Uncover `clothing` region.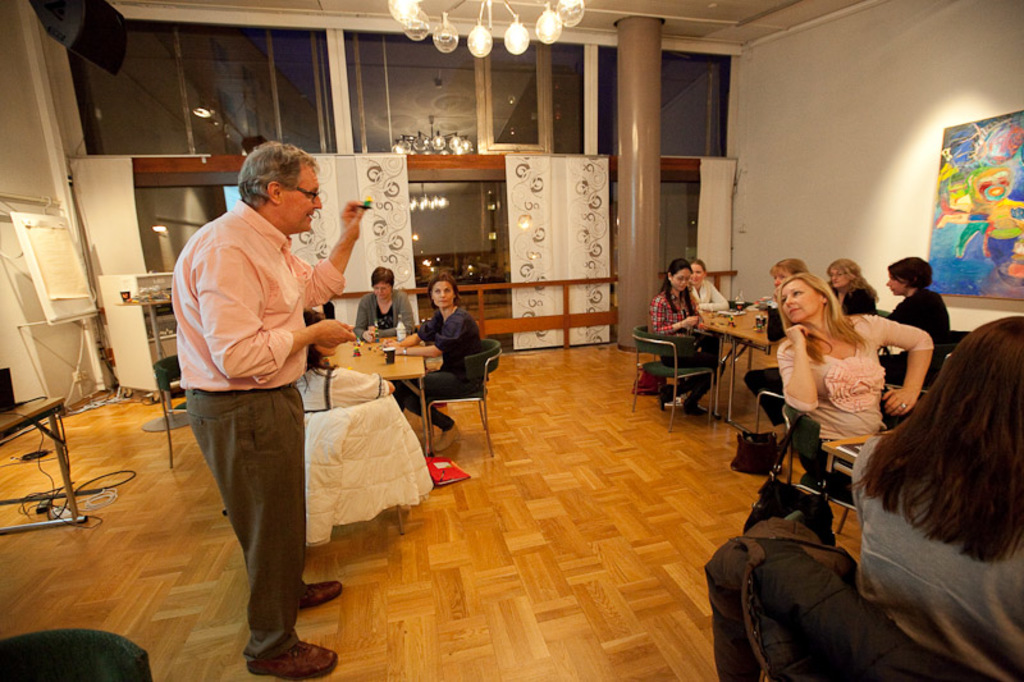
Uncovered: bbox=[778, 315, 928, 488].
